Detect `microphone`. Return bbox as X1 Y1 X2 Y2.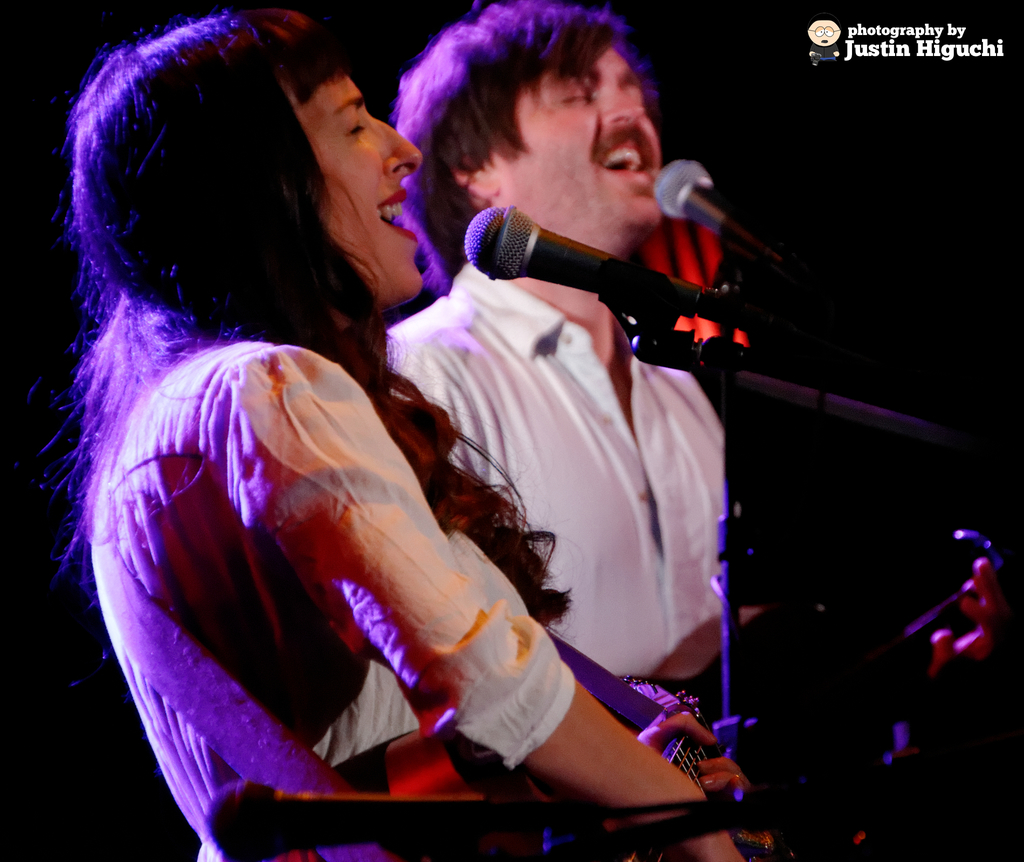
445 191 748 349.
